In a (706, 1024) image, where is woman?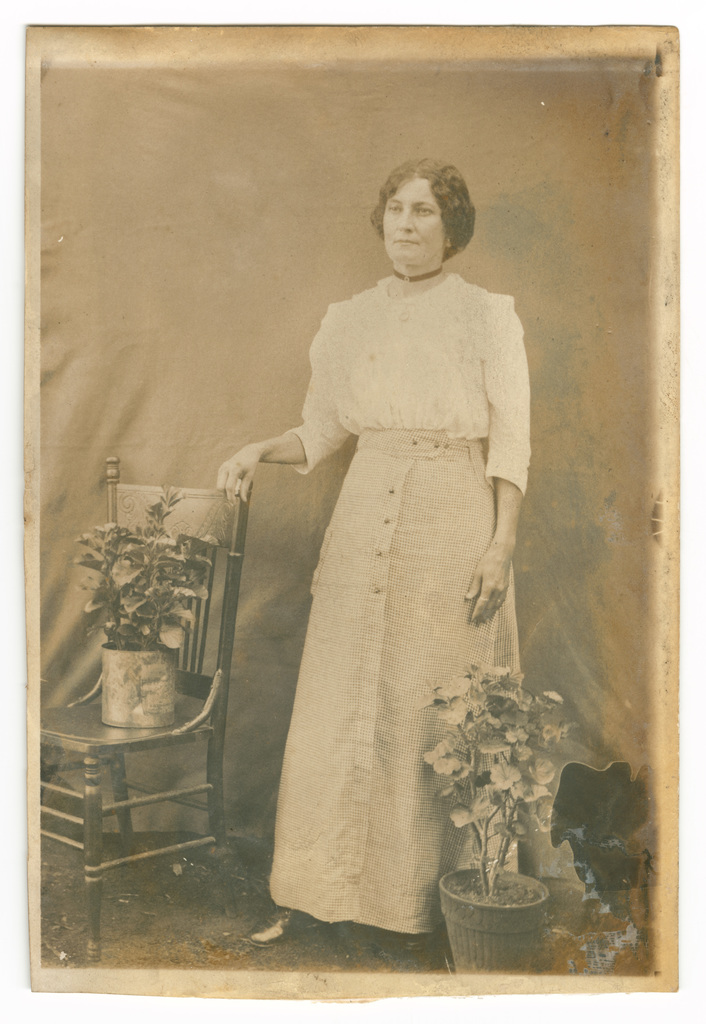
[221, 150, 558, 919].
